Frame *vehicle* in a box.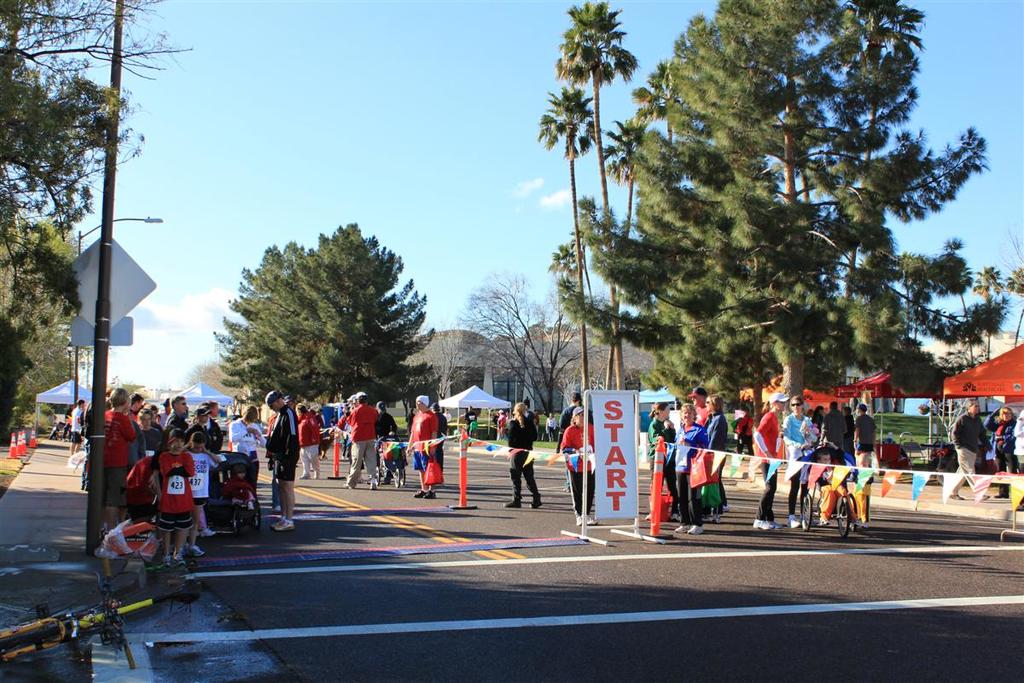
(364, 430, 409, 487).
